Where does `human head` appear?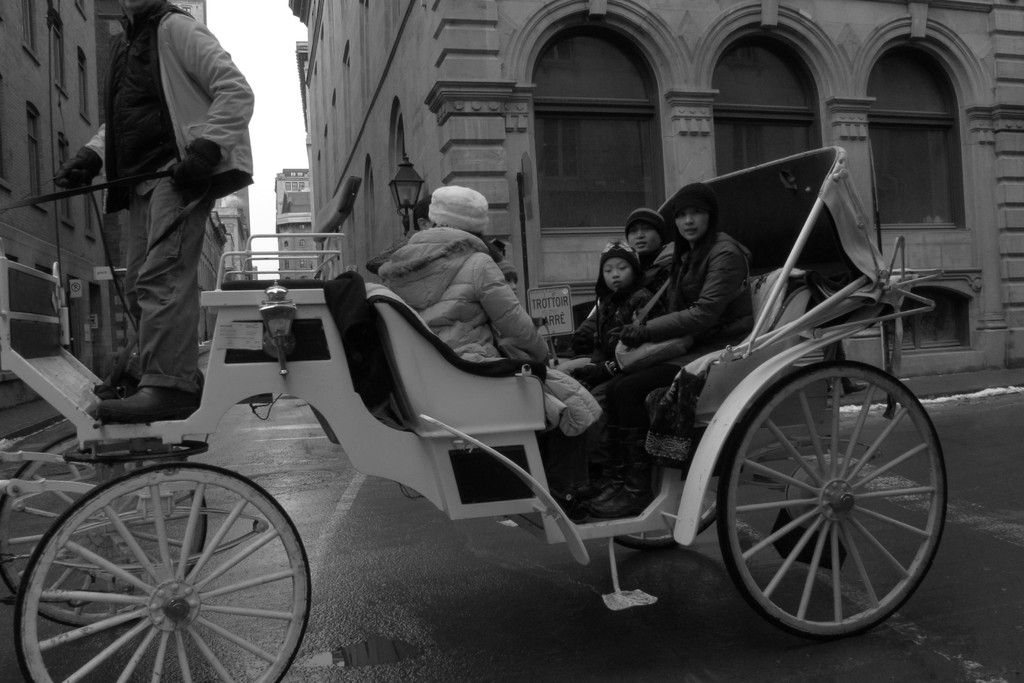
Appears at {"left": 426, "top": 176, "right": 500, "bottom": 234}.
